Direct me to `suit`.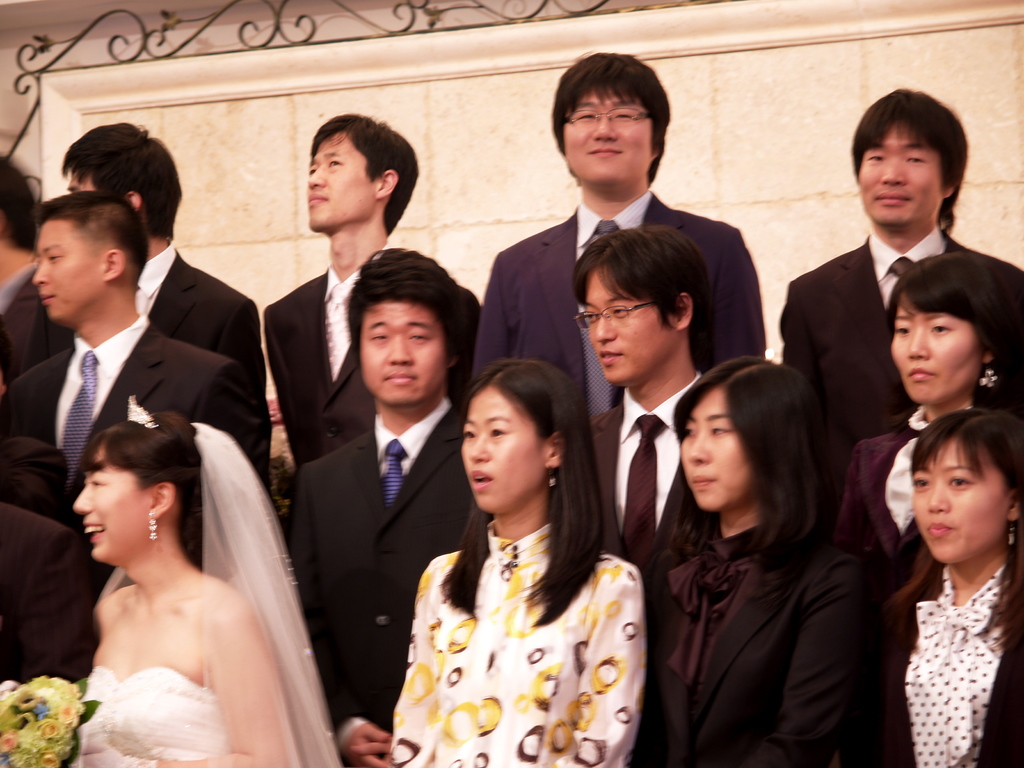
Direction: rect(278, 404, 463, 754).
